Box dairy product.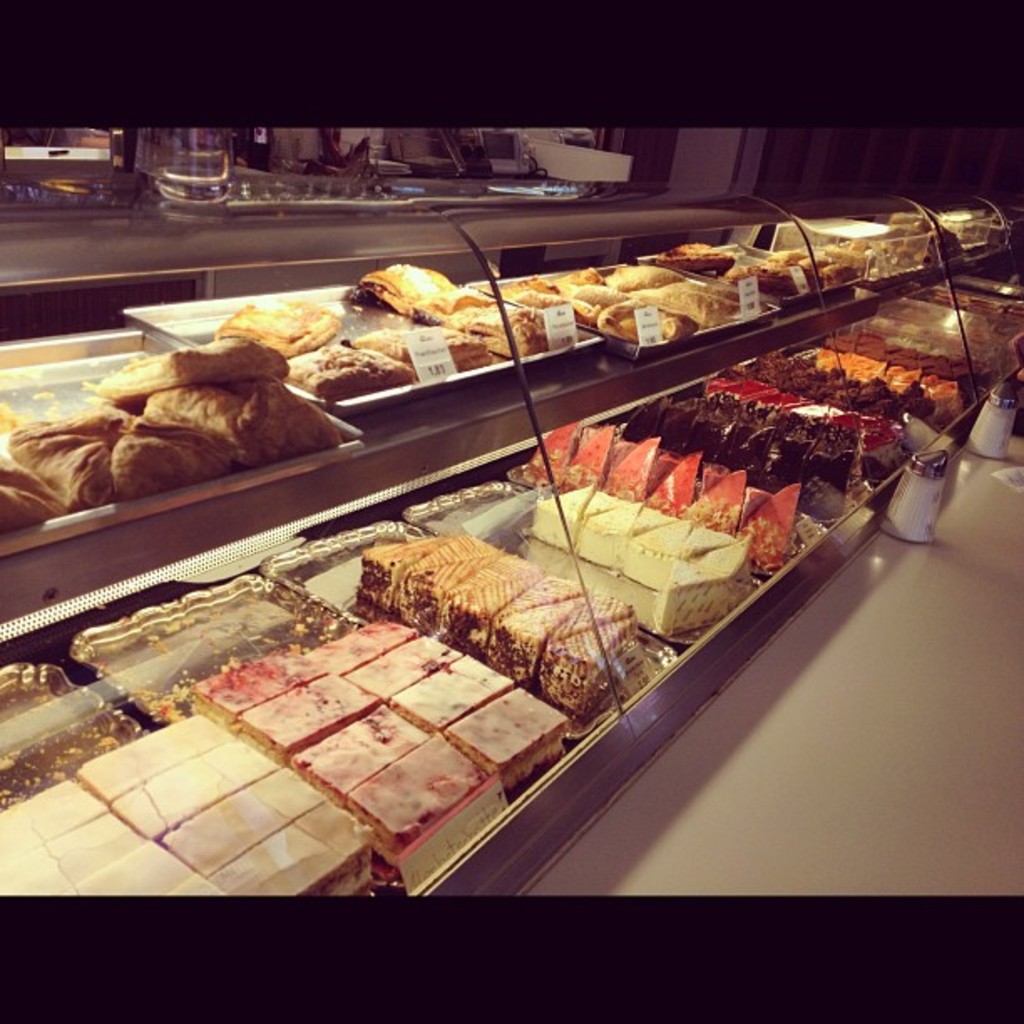
rect(584, 509, 648, 561).
